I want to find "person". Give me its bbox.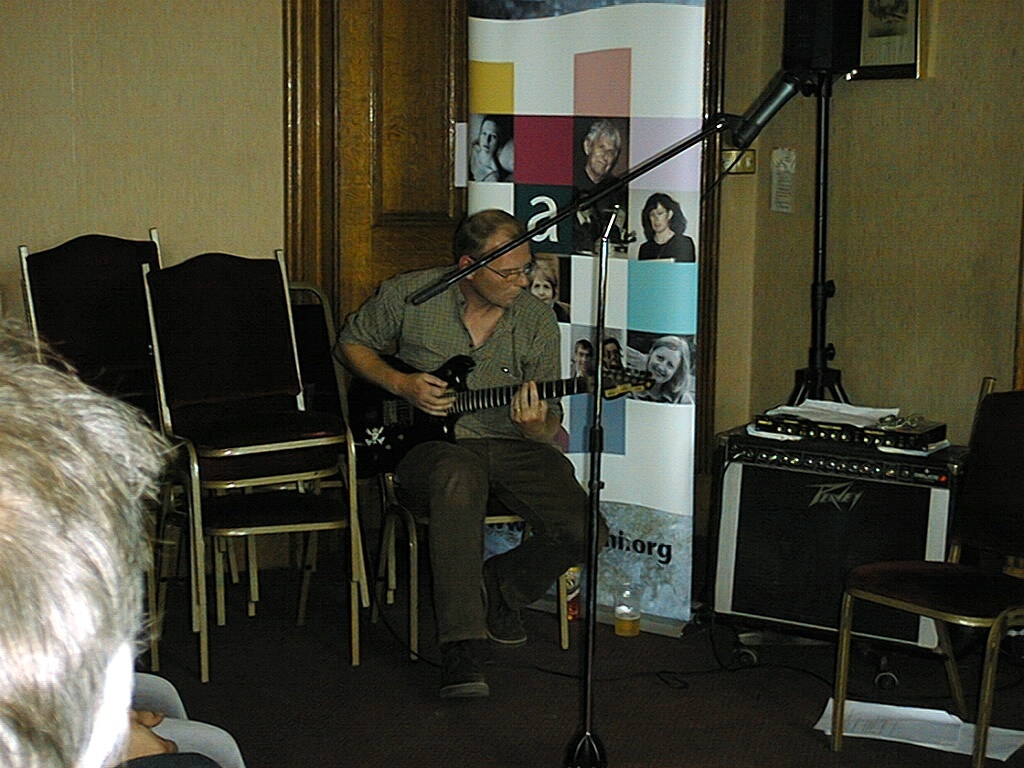
[left=570, top=338, right=593, bottom=377].
